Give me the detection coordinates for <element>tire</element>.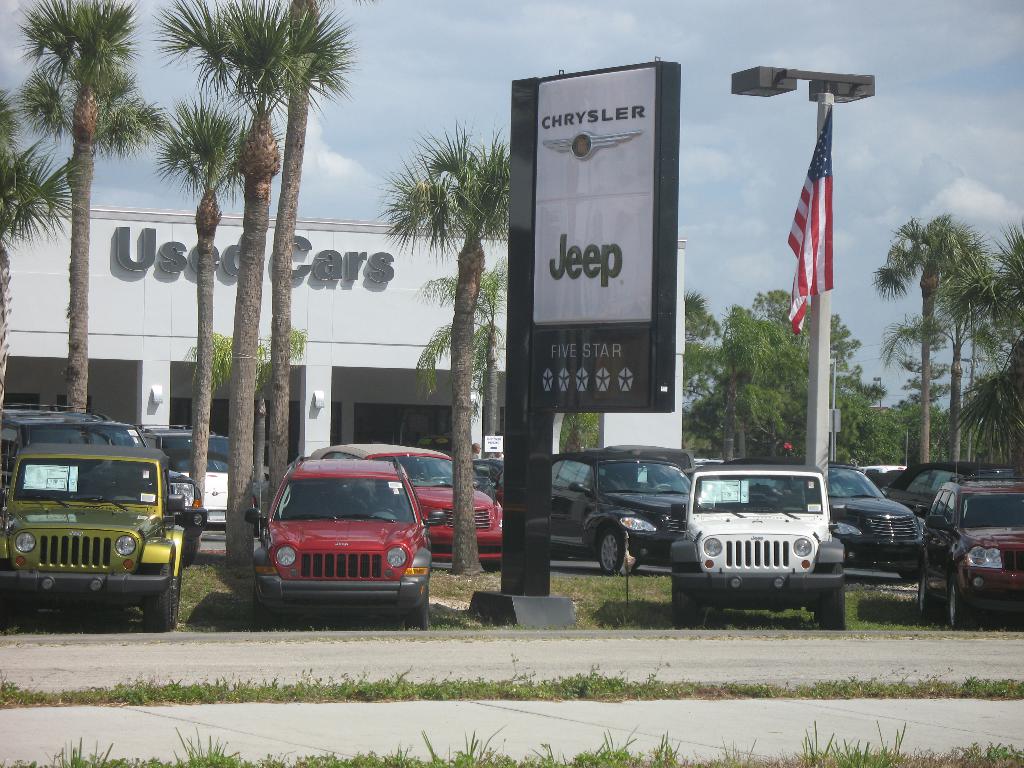
<box>673,568,700,628</box>.
